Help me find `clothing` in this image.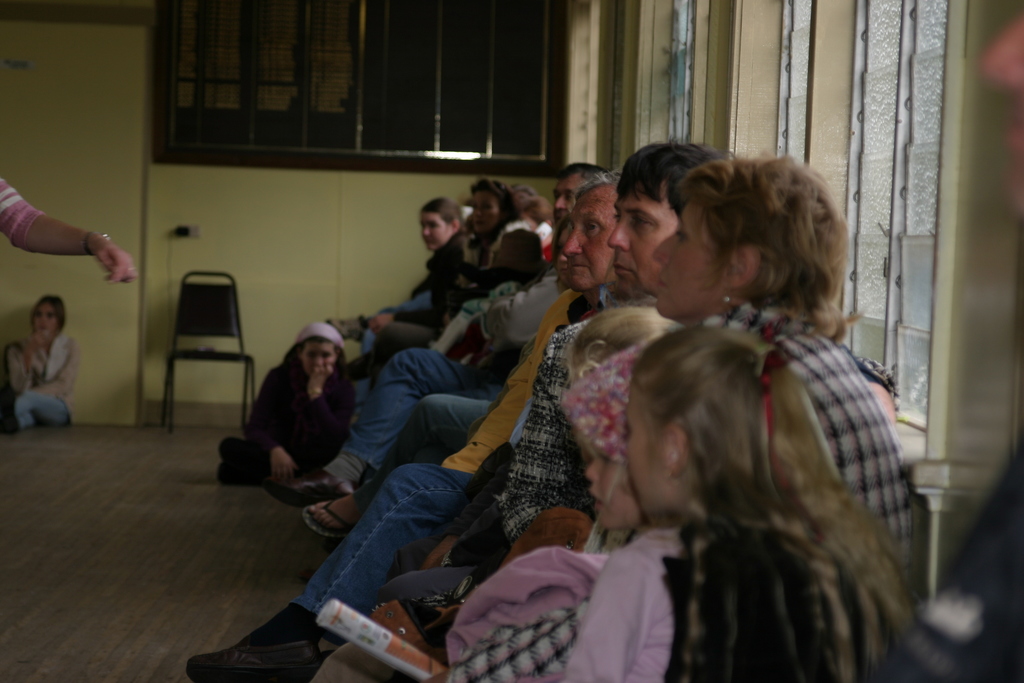
Found it: crop(8, 300, 76, 425).
